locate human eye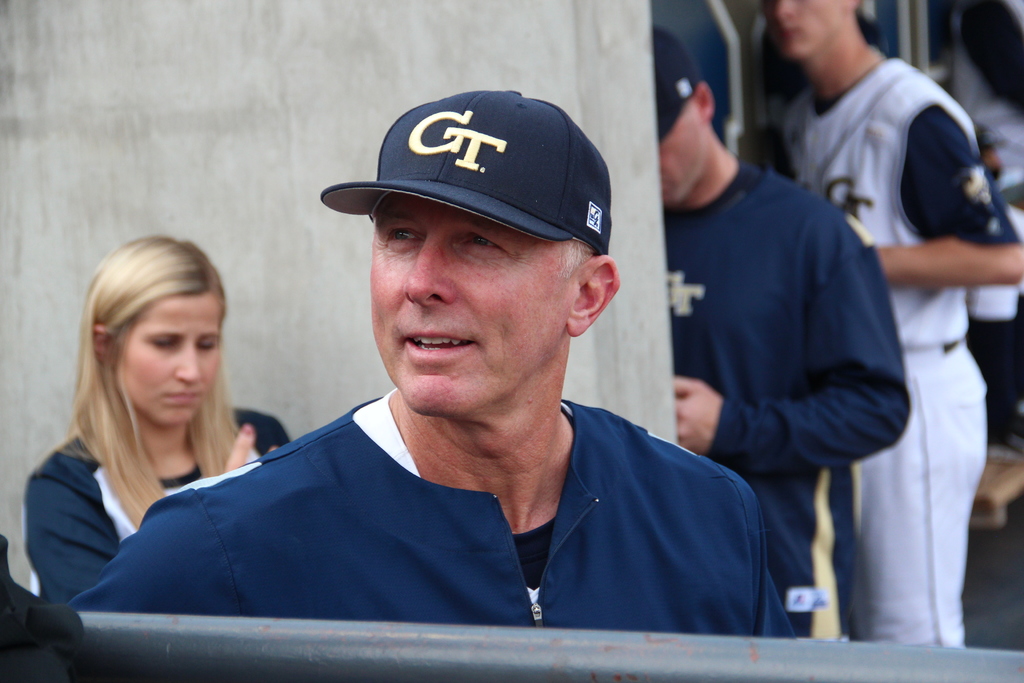
bbox=(196, 336, 216, 361)
